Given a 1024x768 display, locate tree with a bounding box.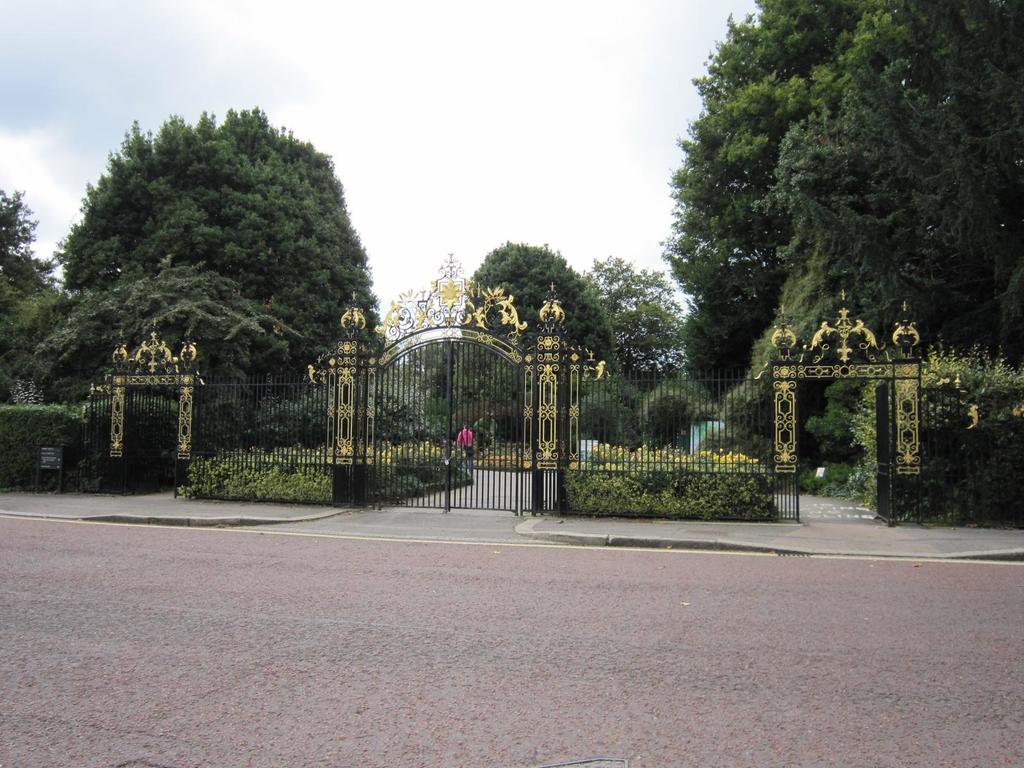
Located: <bbox>27, 252, 303, 452</bbox>.
